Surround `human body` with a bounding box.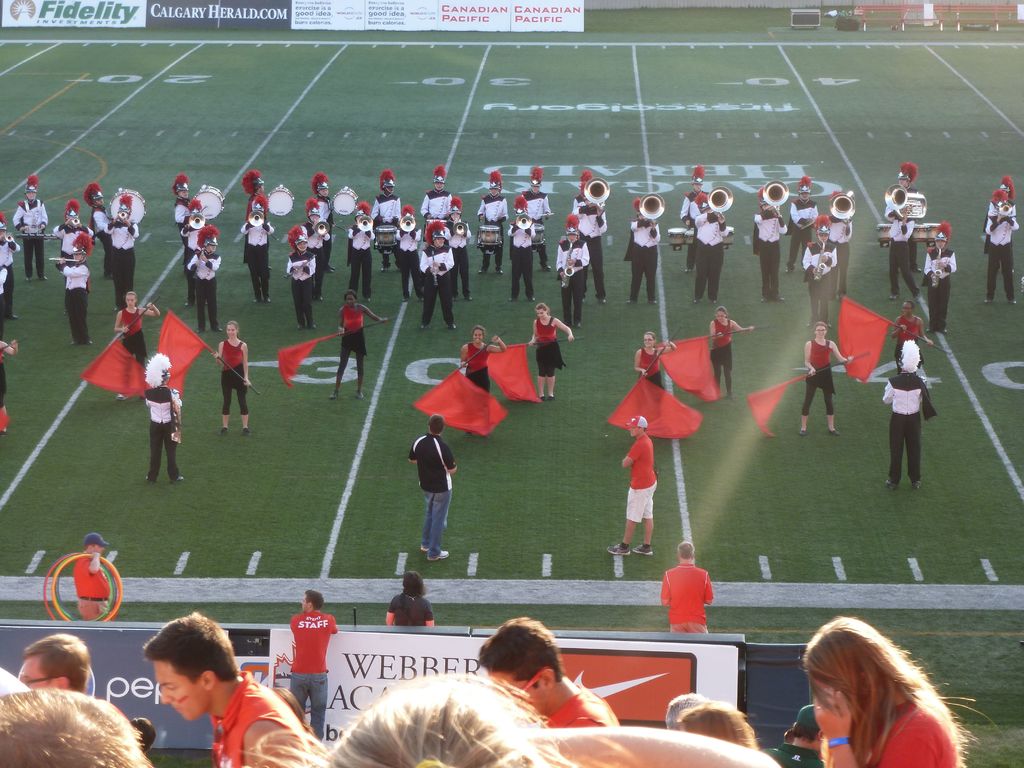
bbox(985, 186, 1016, 305).
